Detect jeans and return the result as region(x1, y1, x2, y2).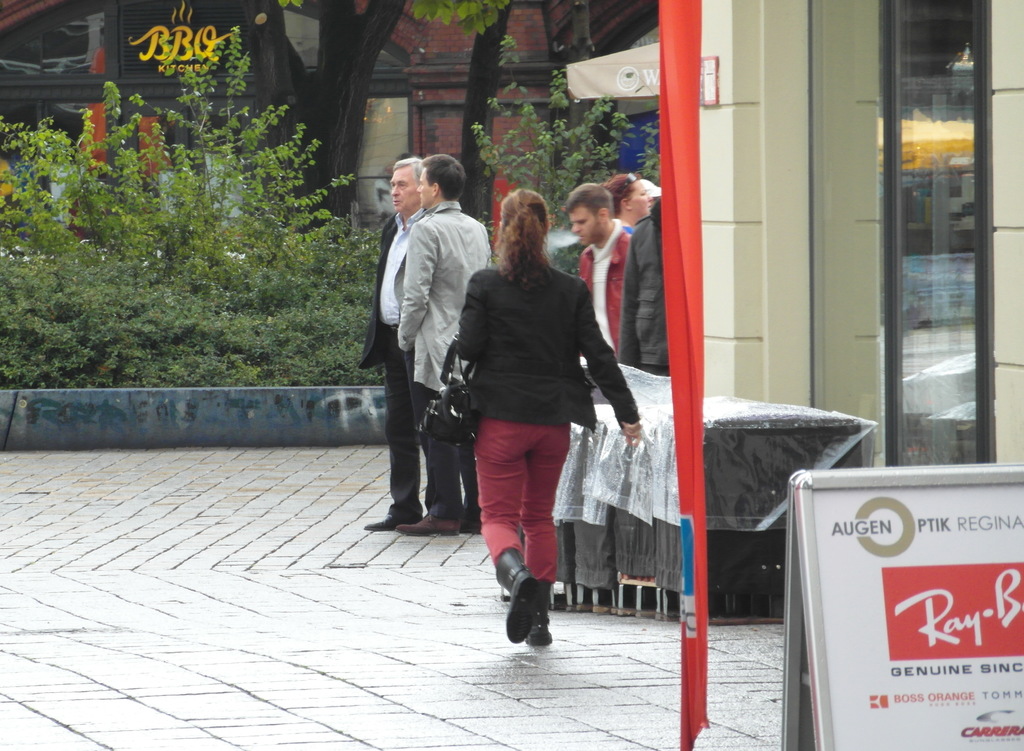
region(480, 419, 568, 581).
